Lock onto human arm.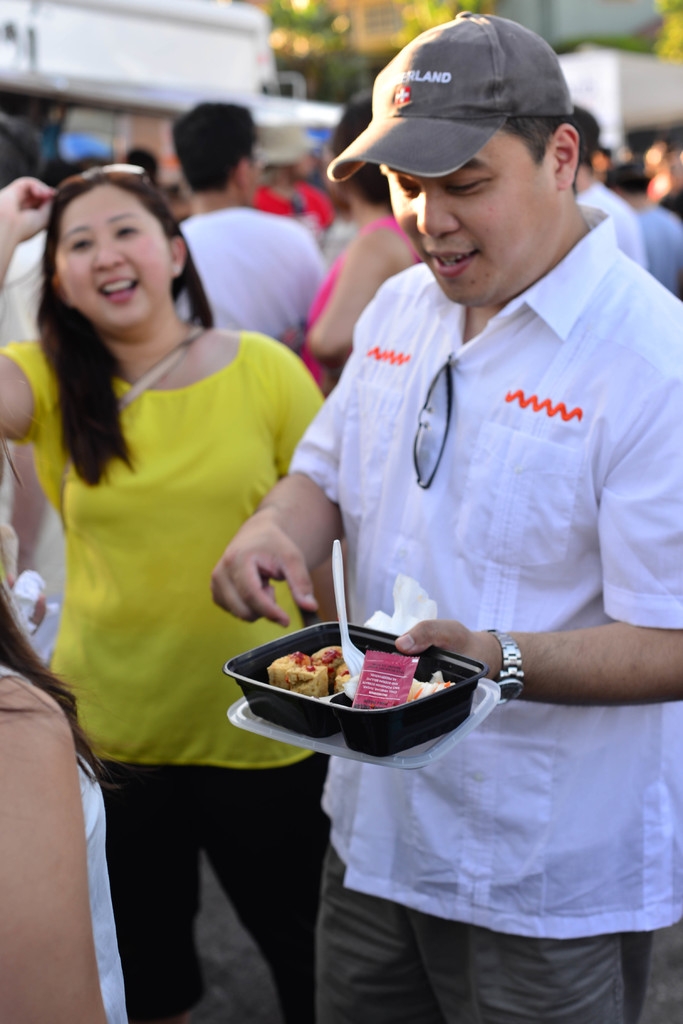
Locked: detection(2, 673, 119, 1023).
